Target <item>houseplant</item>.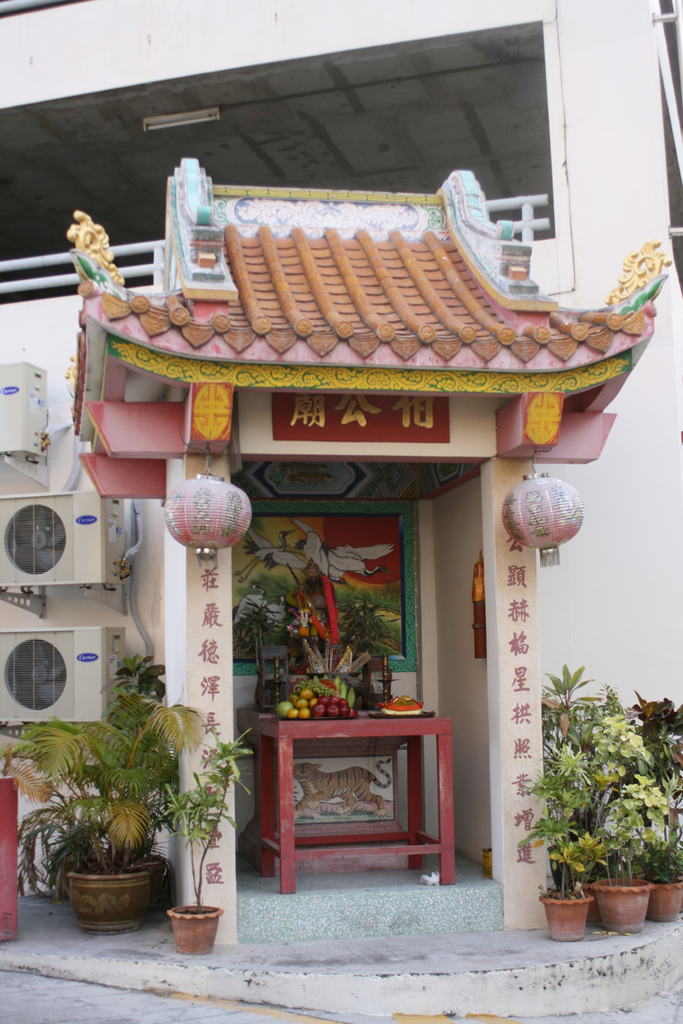
Target region: <region>7, 690, 203, 940</region>.
